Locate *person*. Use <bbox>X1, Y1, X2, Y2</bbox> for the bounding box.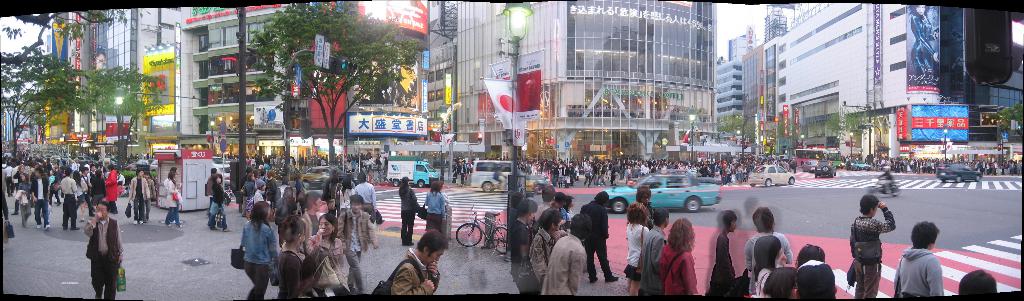
<bbox>706, 207, 740, 297</bbox>.
